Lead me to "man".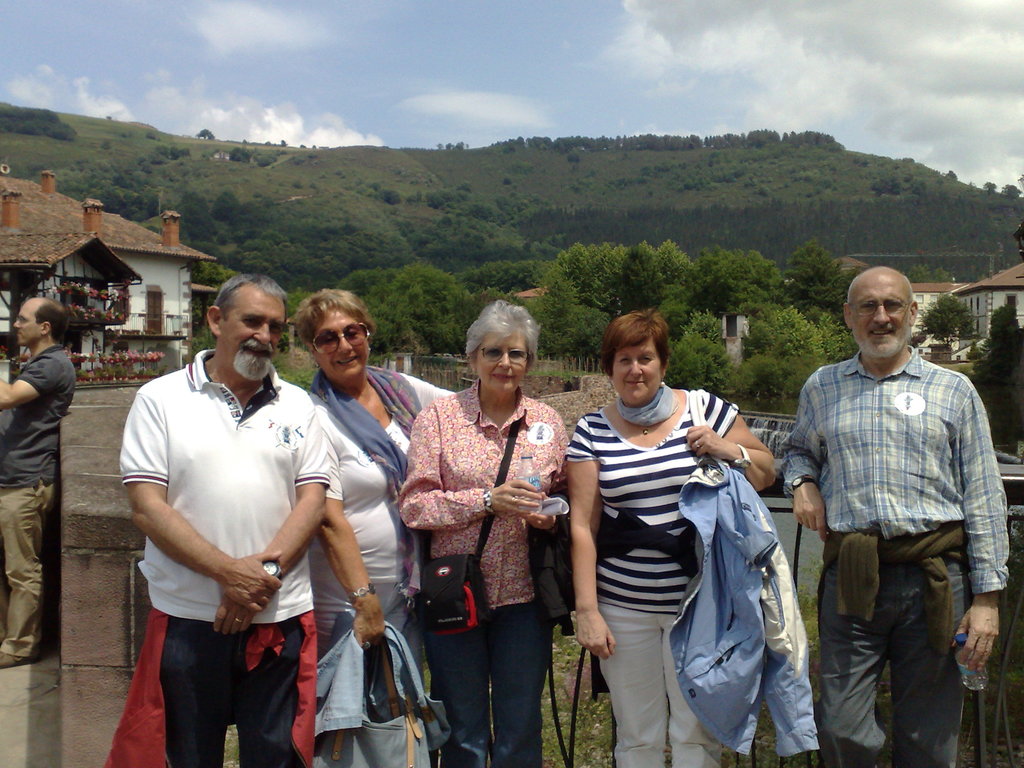
Lead to {"left": 775, "top": 265, "right": 995, "bottom": 764}.
